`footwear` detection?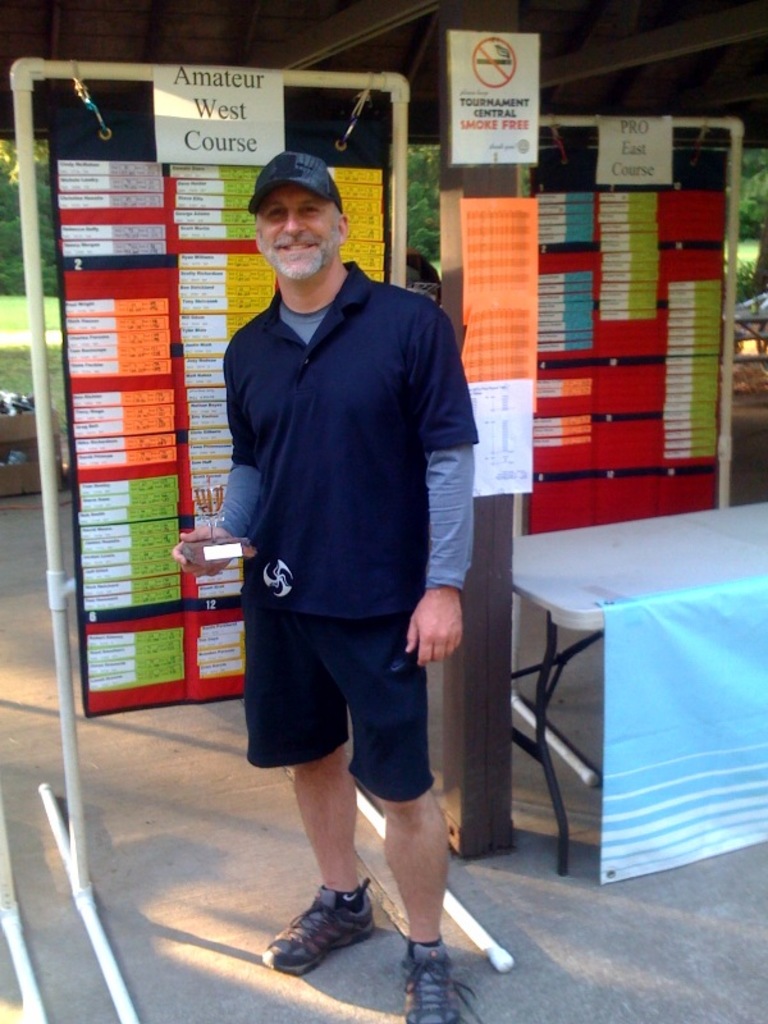
[x1=275, y1=888, x2=379, y2=974]
